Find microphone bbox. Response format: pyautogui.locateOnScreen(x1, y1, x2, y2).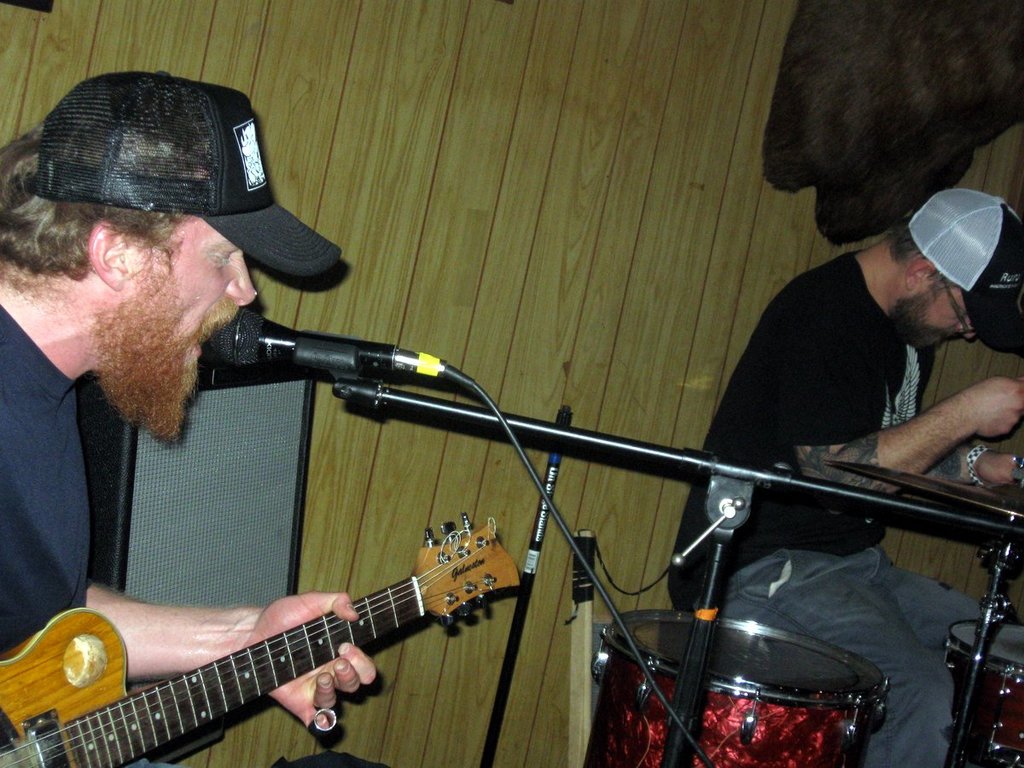
pyautogui.locateOnScreen(207, 306, 464, 380).
